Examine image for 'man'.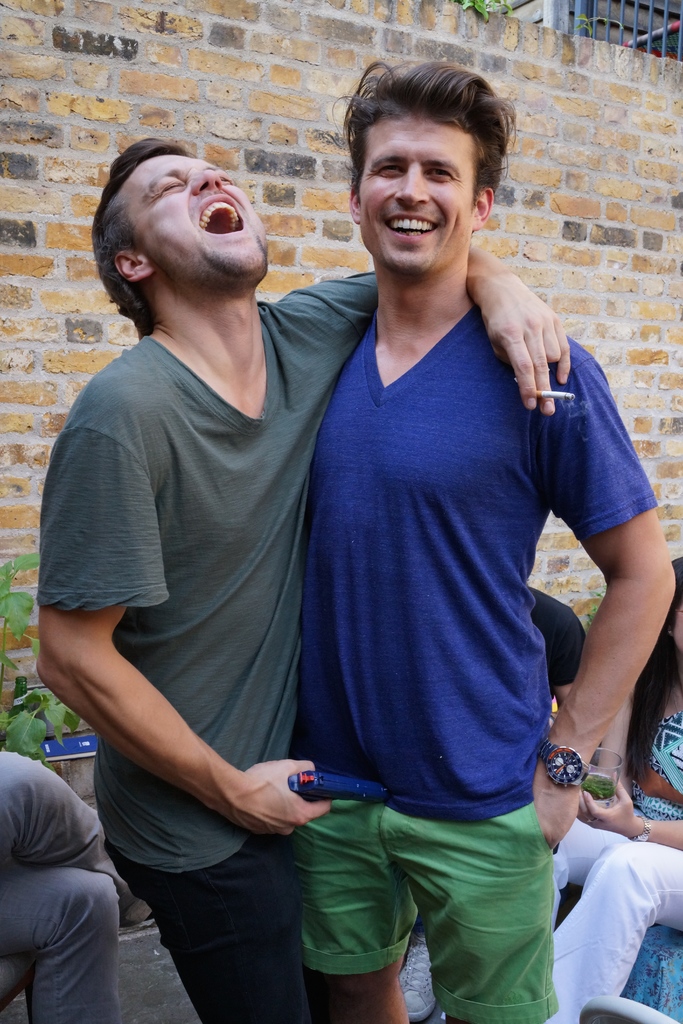
Examination result: 0 751 152 1023.
